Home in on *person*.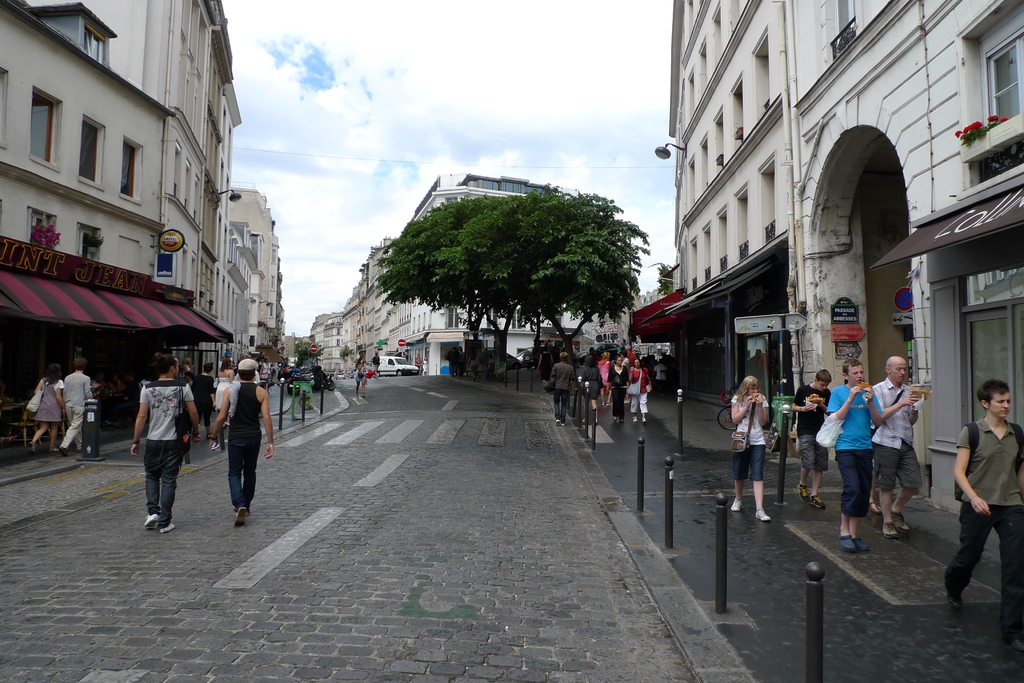
Homed in at 940, 374, 1023, 638.
